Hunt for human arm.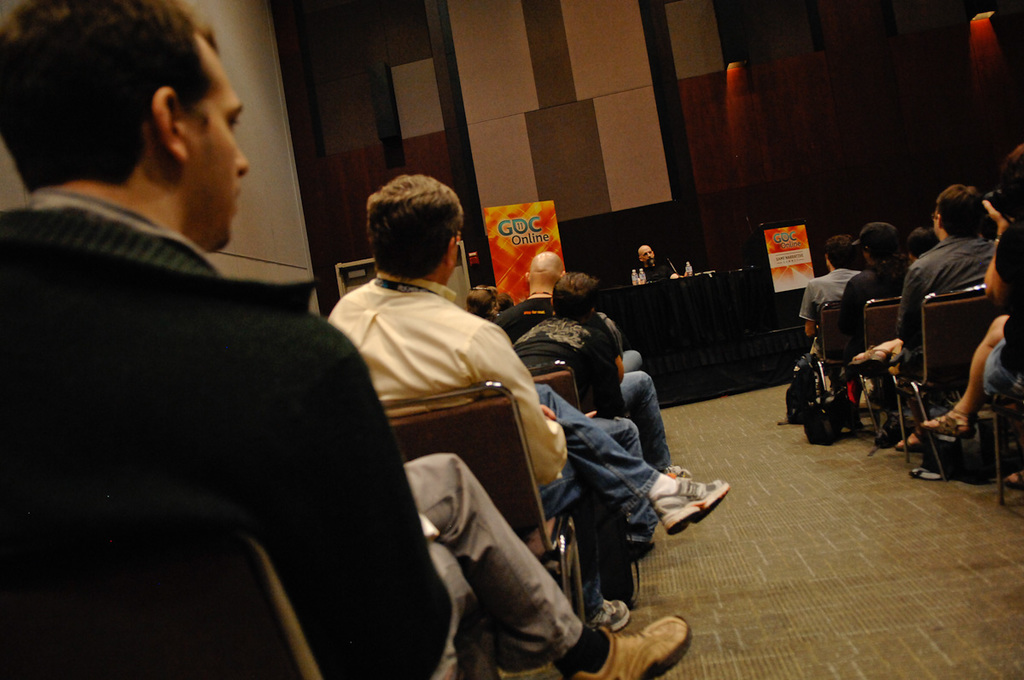
Hunted down at (887,257,931,355).
